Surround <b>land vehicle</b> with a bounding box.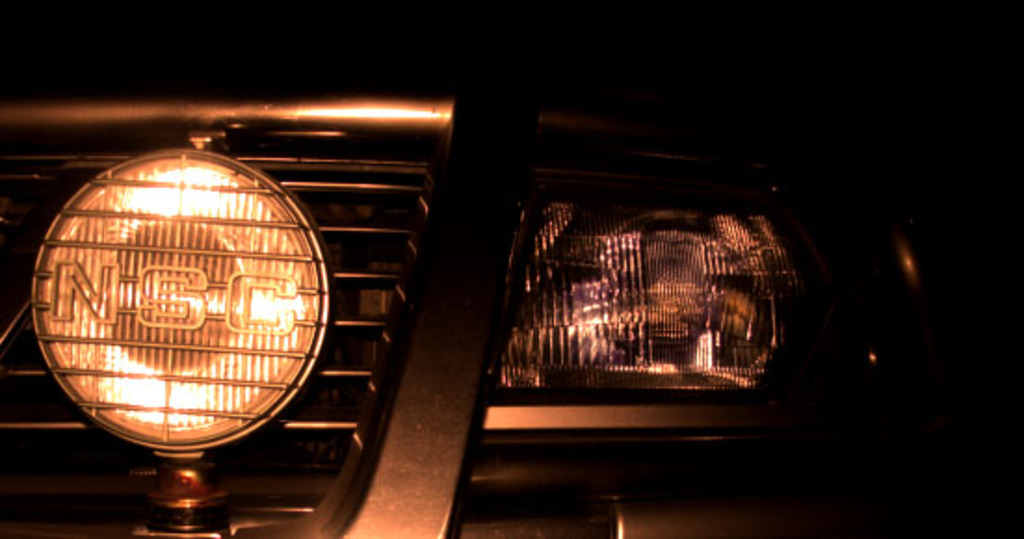
(left=59, top=43, right=855, bottom=522).
